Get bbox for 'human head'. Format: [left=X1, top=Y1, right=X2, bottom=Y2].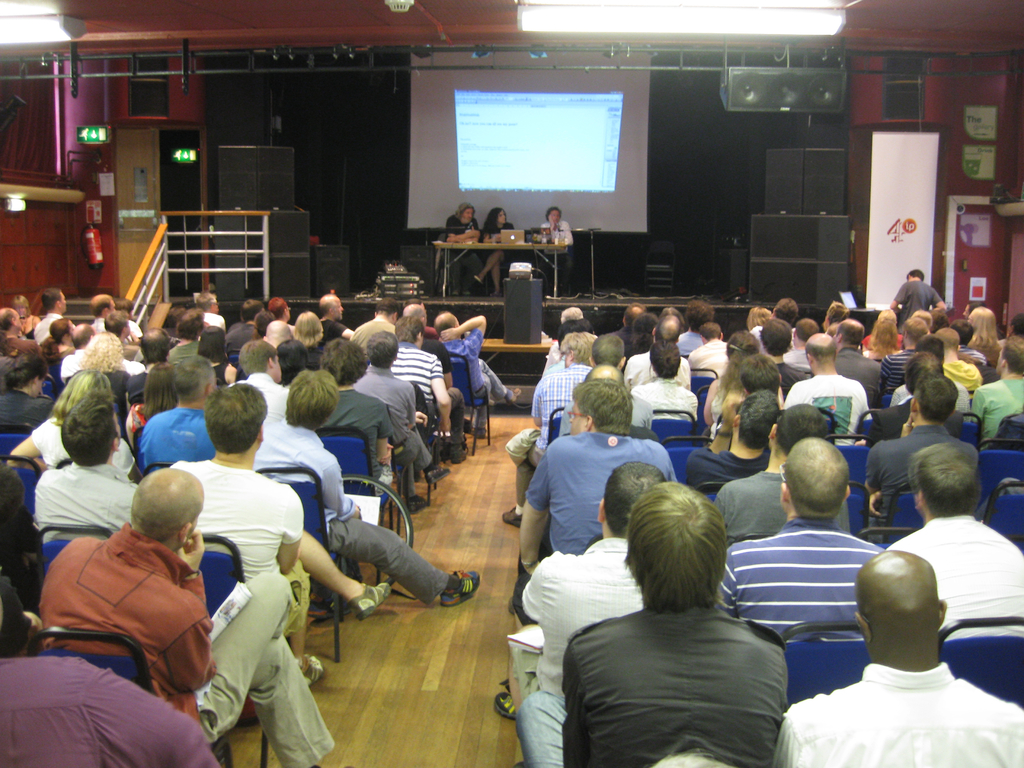
[left=394, top=317, right=422, bottom=348].
